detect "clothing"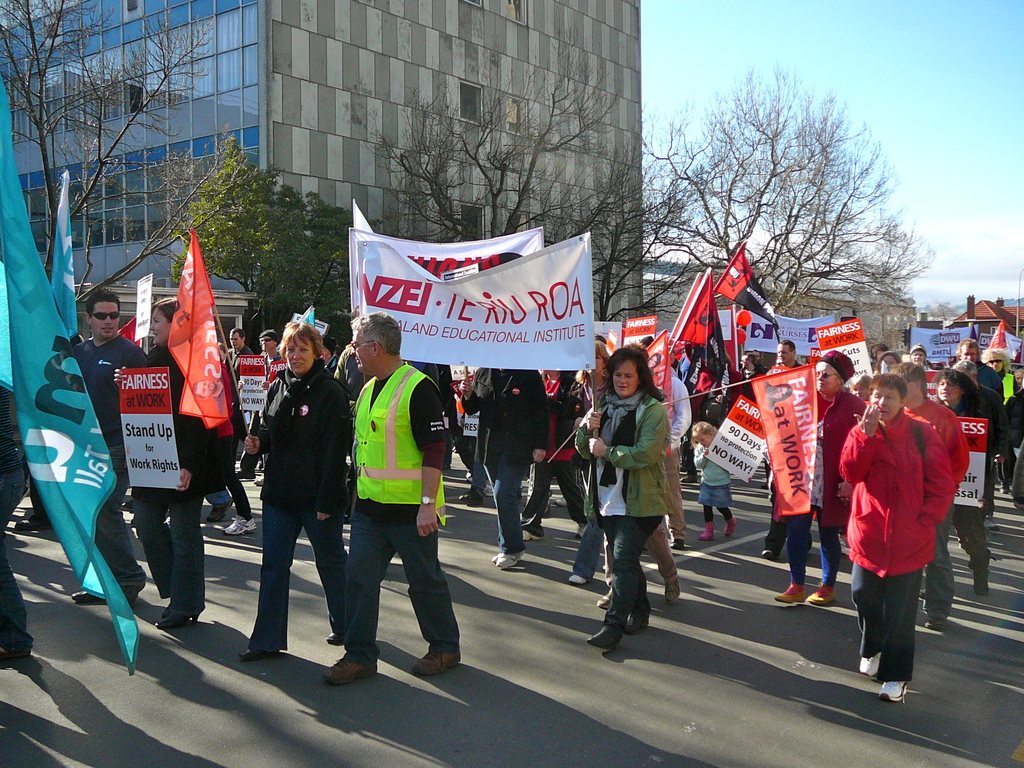
locate(61, 333, 152, 598)
